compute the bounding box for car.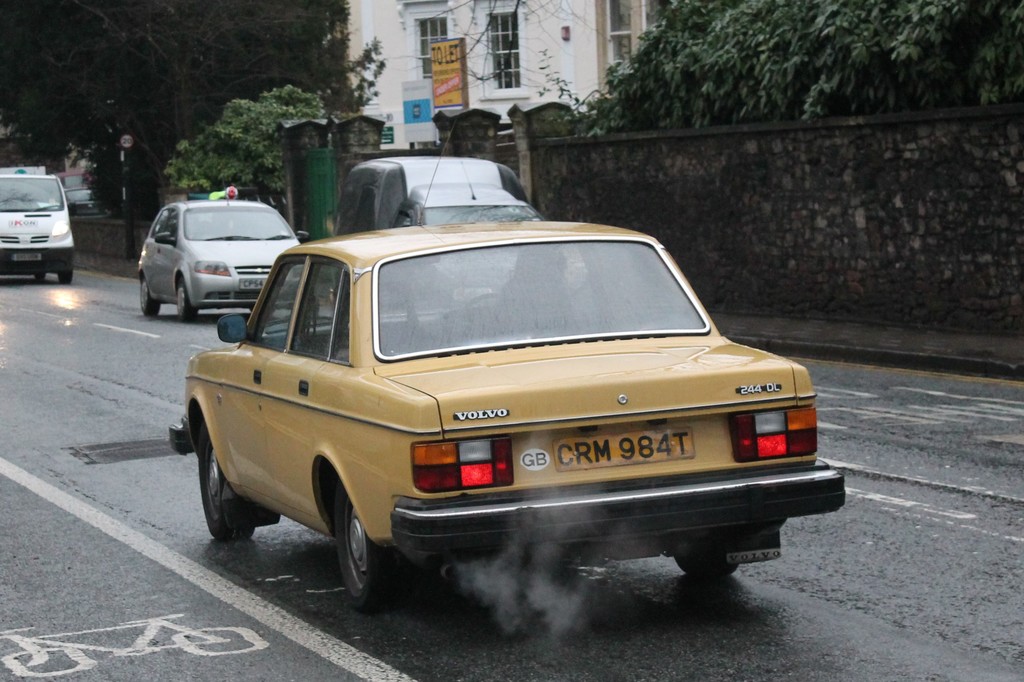
167/193/821/613.
